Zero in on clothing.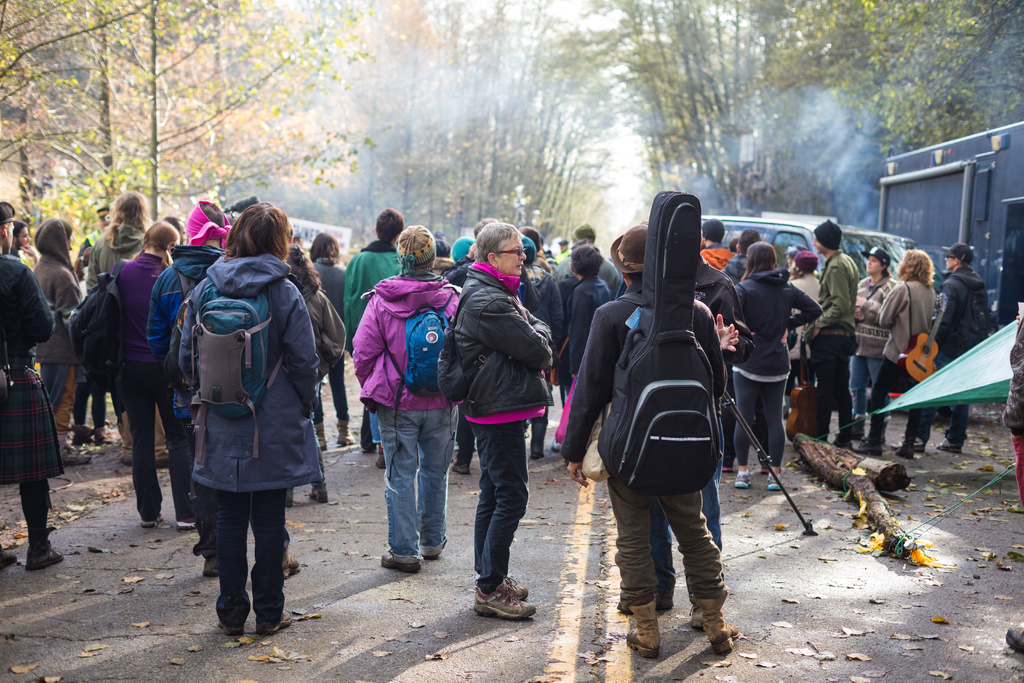
Zeroed in: crop(802, 218, 857, 438).
